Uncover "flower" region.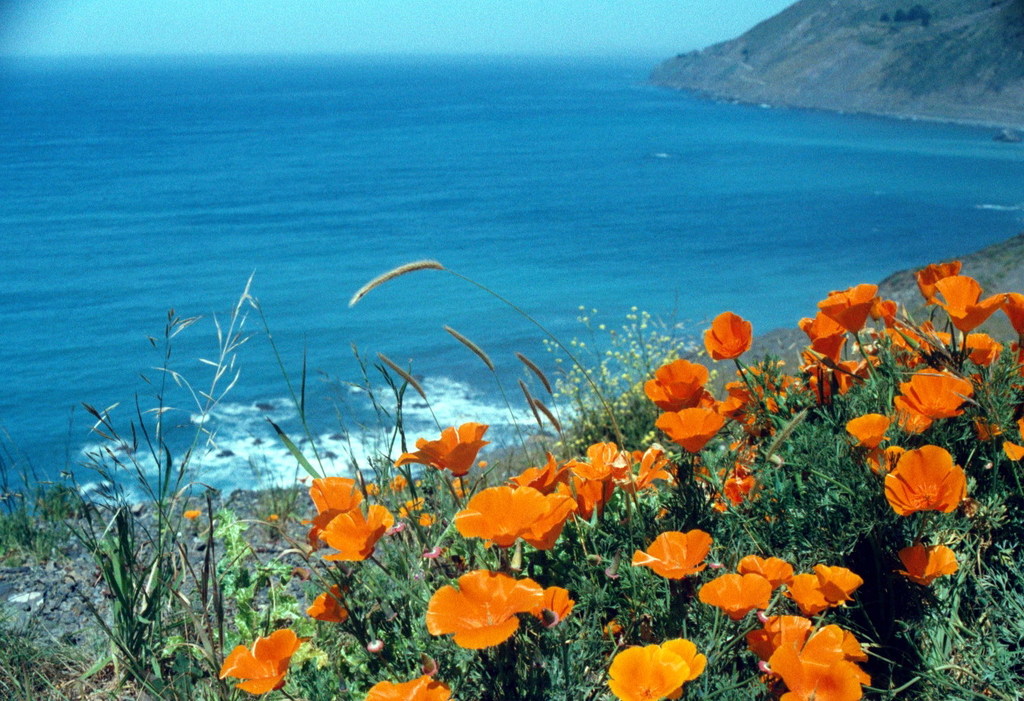
Uncovered: region(213, 624, 328, 700).
